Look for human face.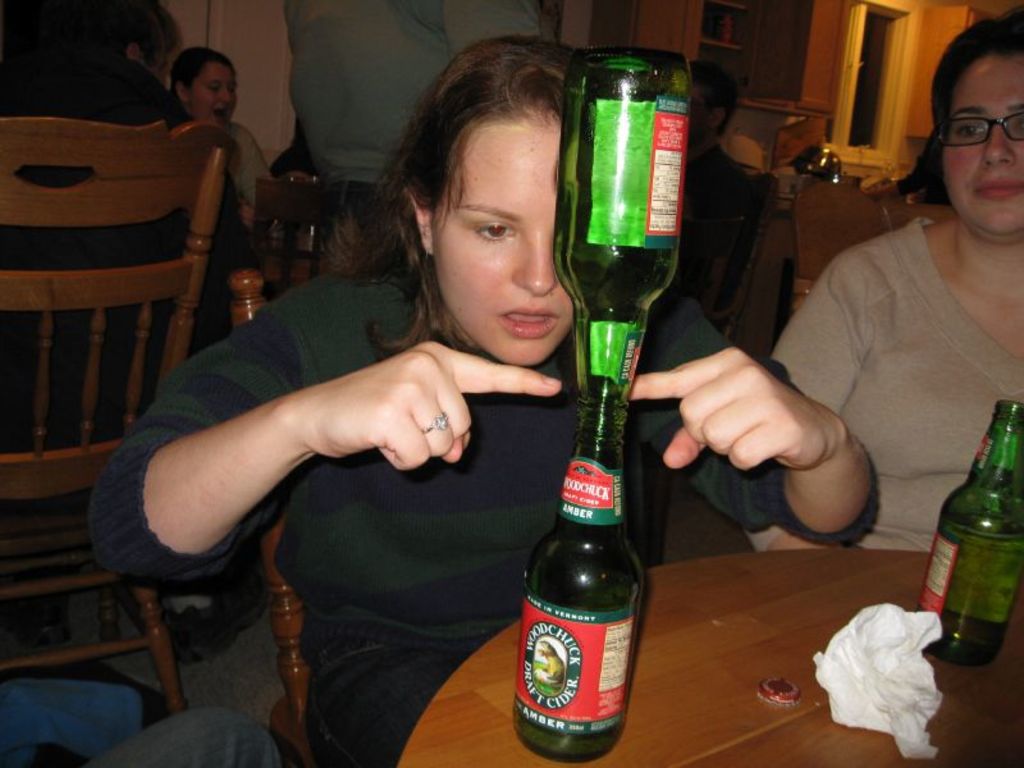
Found: x1=183, y1=59, x2=234, y2=127.
